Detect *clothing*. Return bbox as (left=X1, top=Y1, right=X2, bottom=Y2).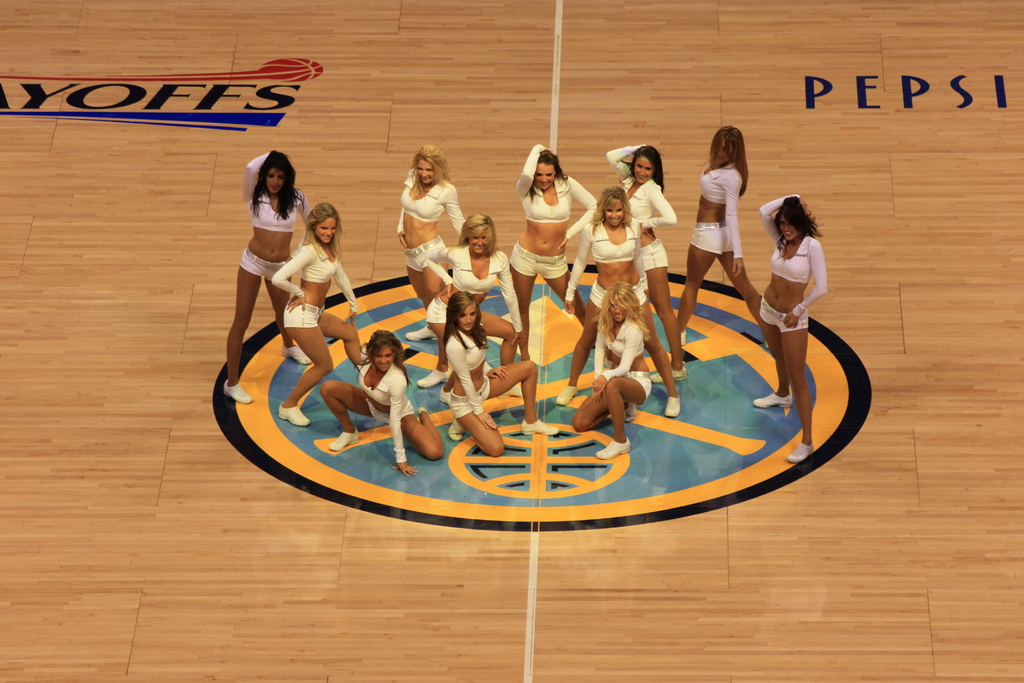
(left=506, top=235, right=570, bottom=283).
